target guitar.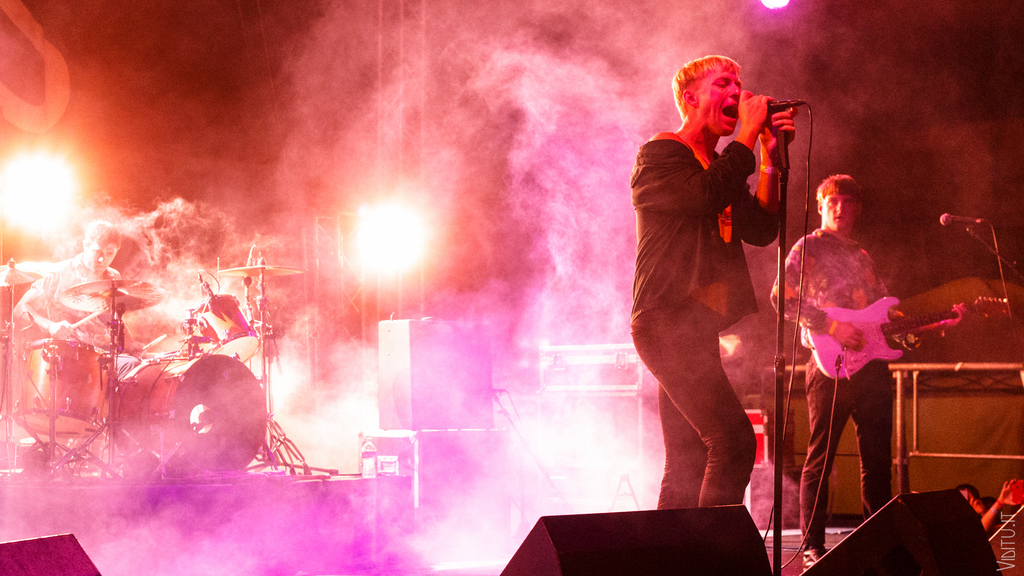
Target region: (left=801, top=292, right=1011, bottom=385).
